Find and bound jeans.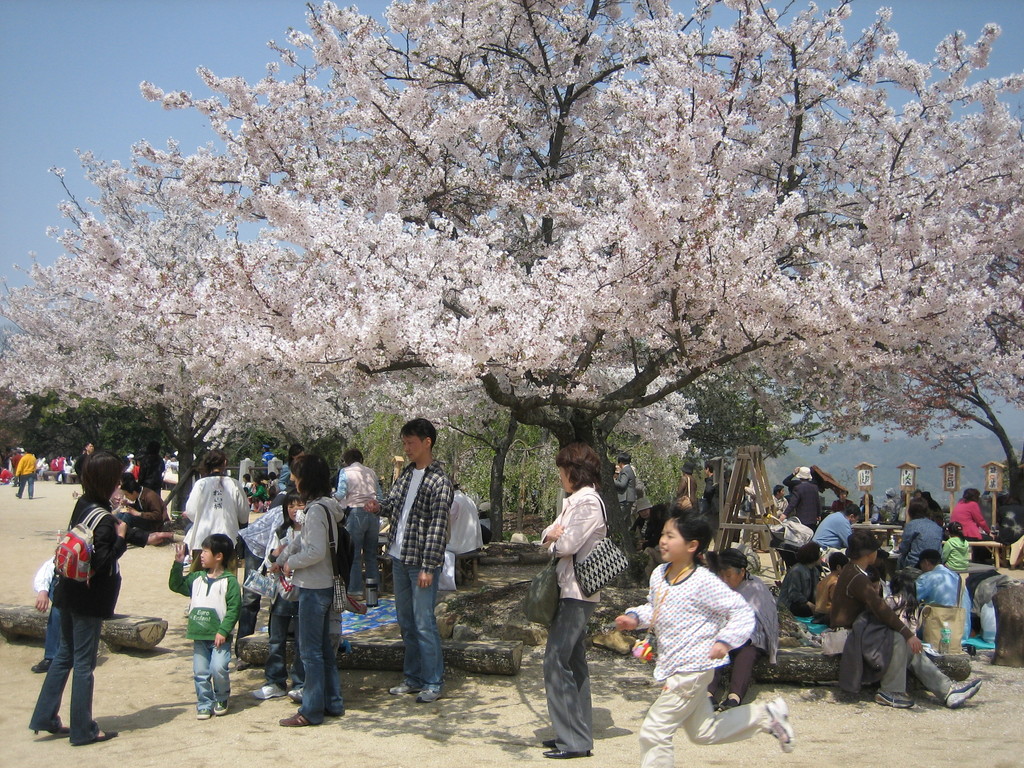
Bound: <region>14, 471, 40, 498</region>.
